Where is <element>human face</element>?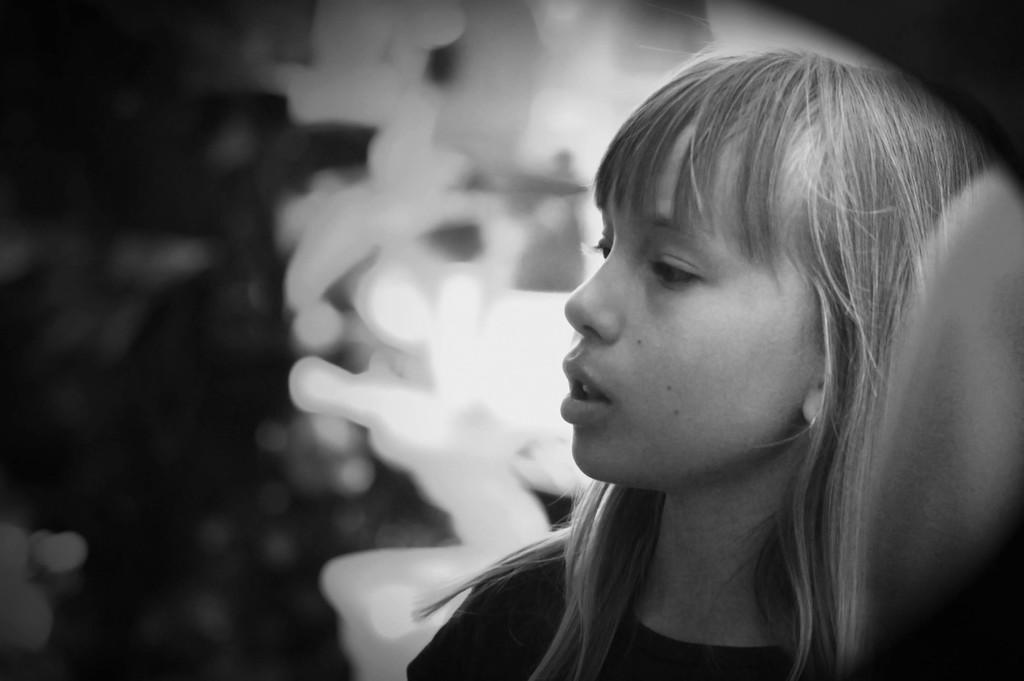
(557, 98, 819, 484).
